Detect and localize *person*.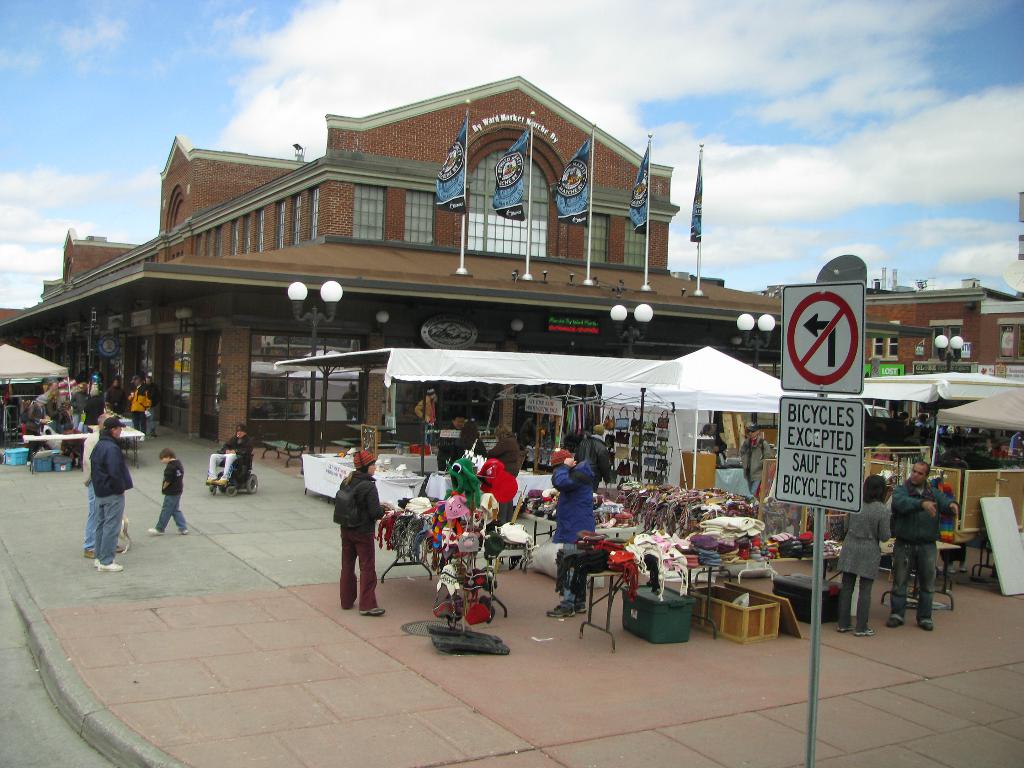
Localized at 738/423/778/500.
